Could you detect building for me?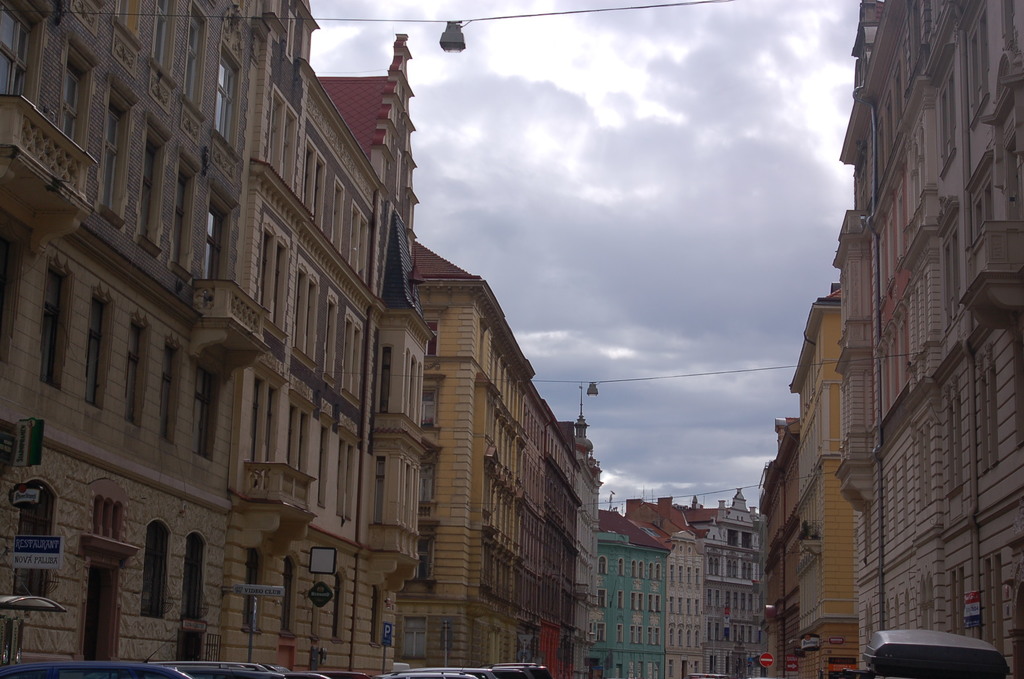
Detection result: select_region(698, 481, 780, 676).
